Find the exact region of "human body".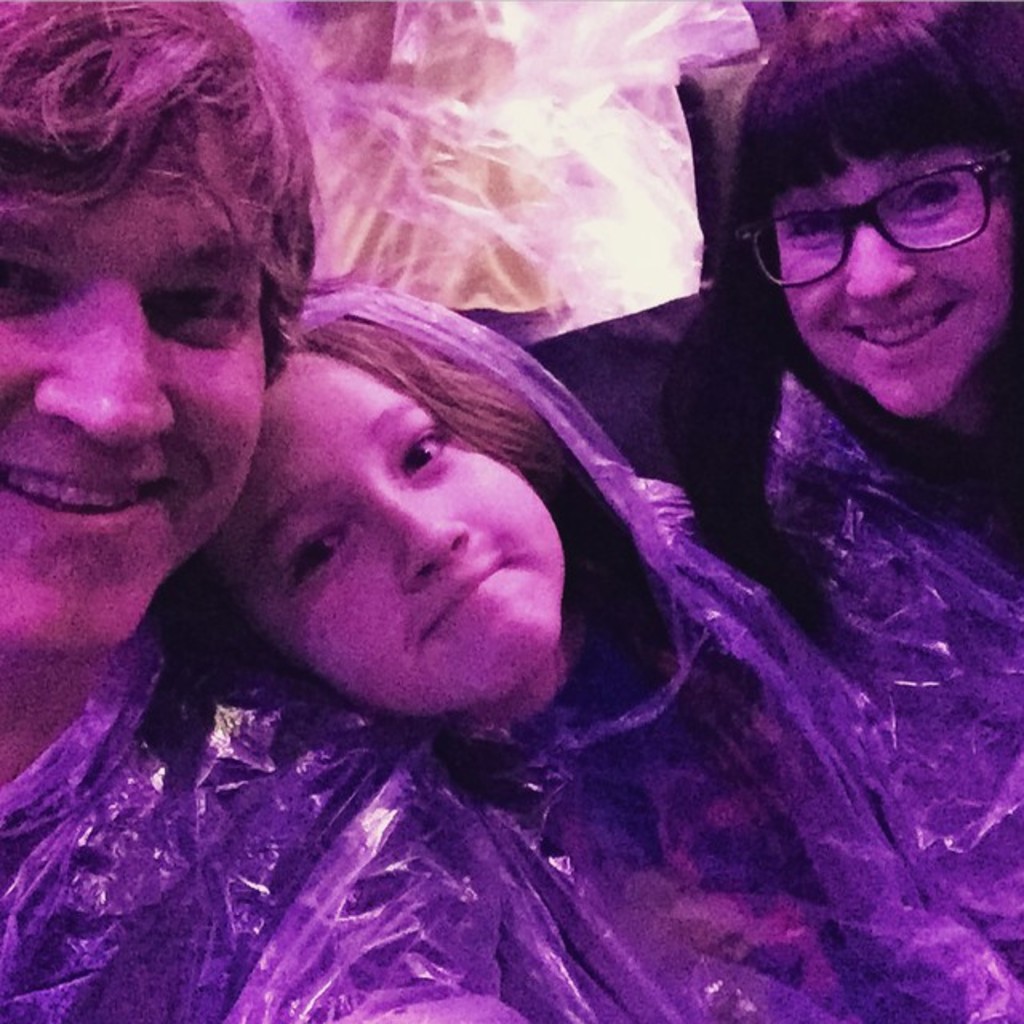
Exact region: bbox=(653, 0, 1022, 979).
